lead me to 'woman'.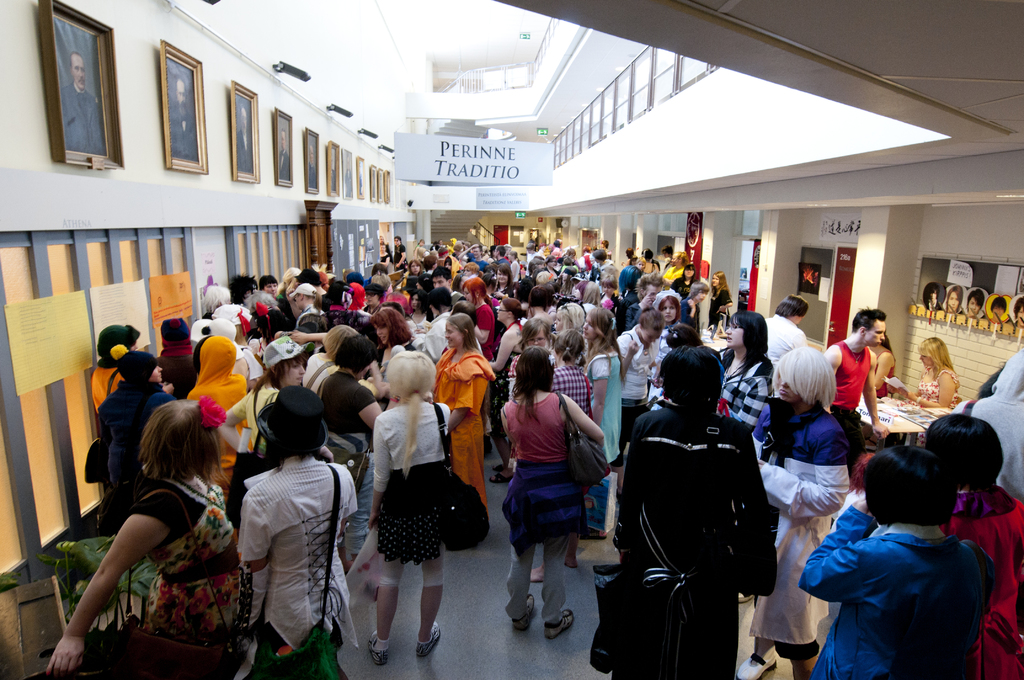
Lead to locate(543, 257, 556, 280).
